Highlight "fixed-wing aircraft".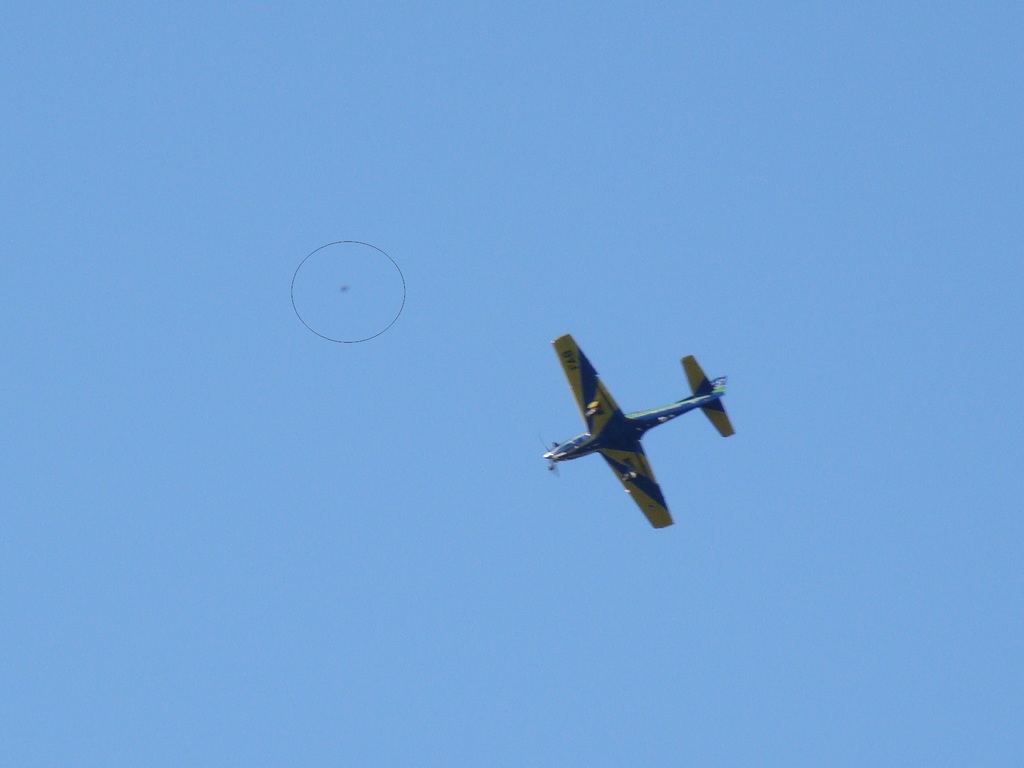
Highlighted region: [543, 332, 739, 529].
